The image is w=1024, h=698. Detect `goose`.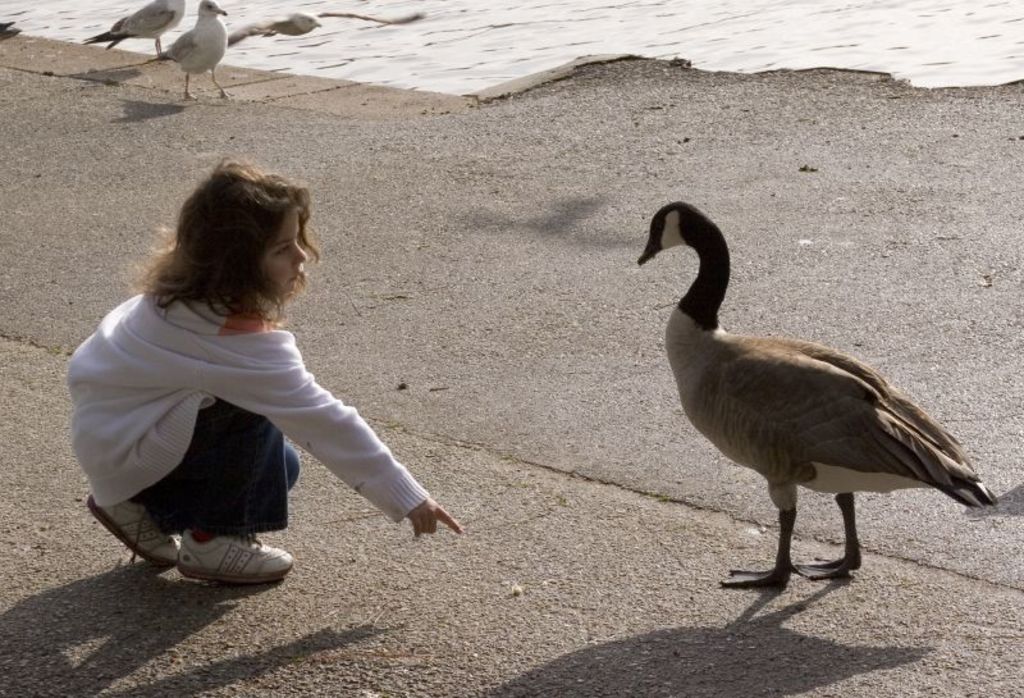
Detection: rect(643, 201, 998, 593).
